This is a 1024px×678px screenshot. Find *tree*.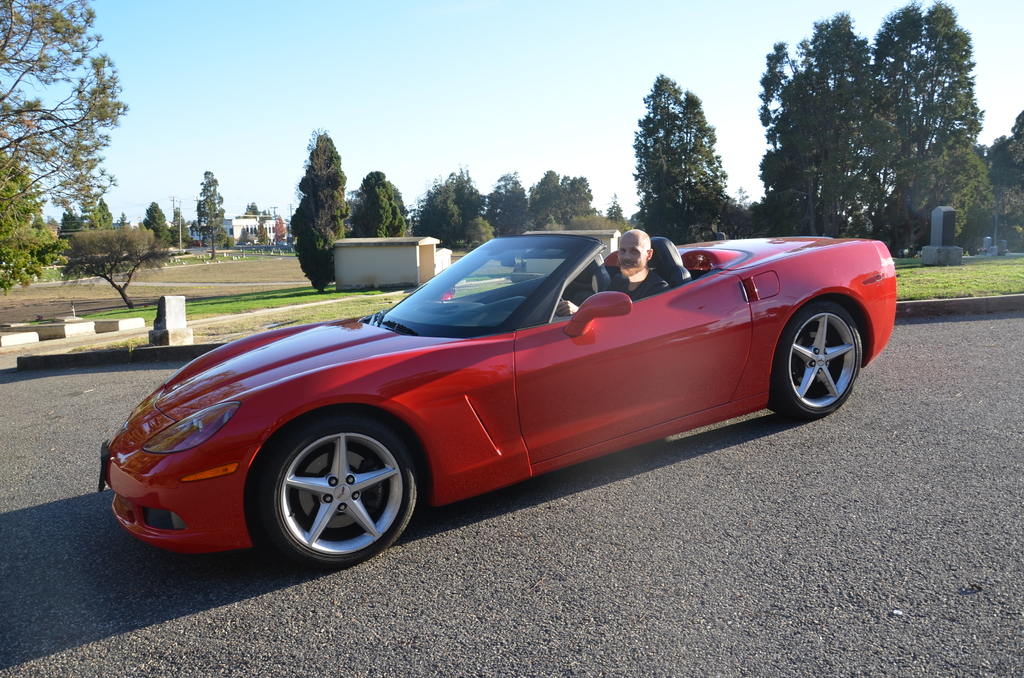
Bounding box: 52 224 182 308.
